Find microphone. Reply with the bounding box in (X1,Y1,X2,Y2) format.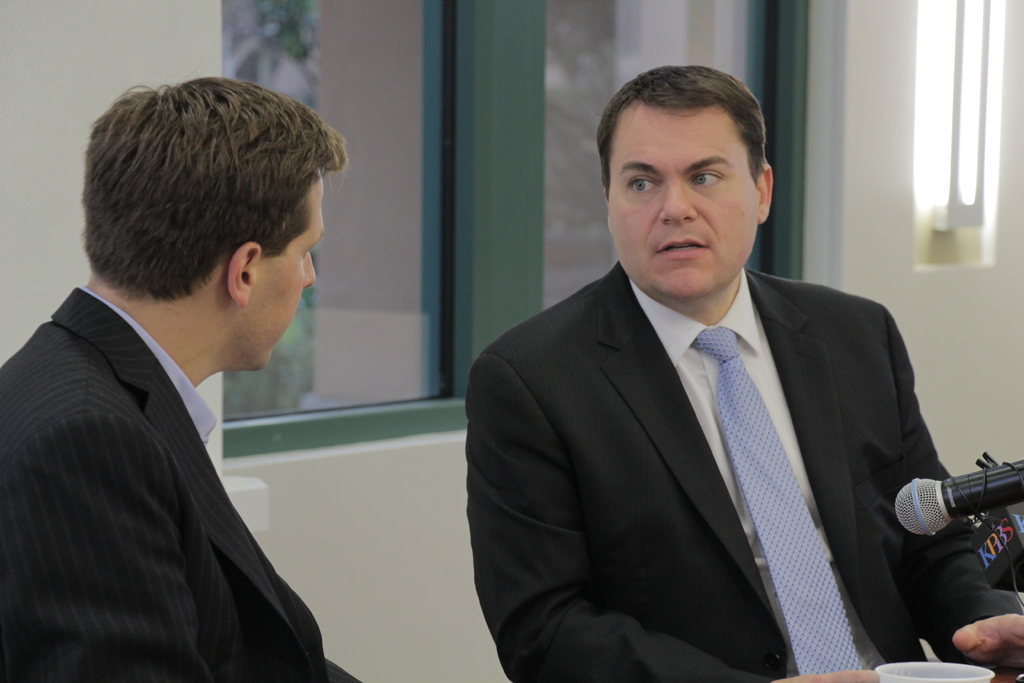
(893,456,1023,538).
